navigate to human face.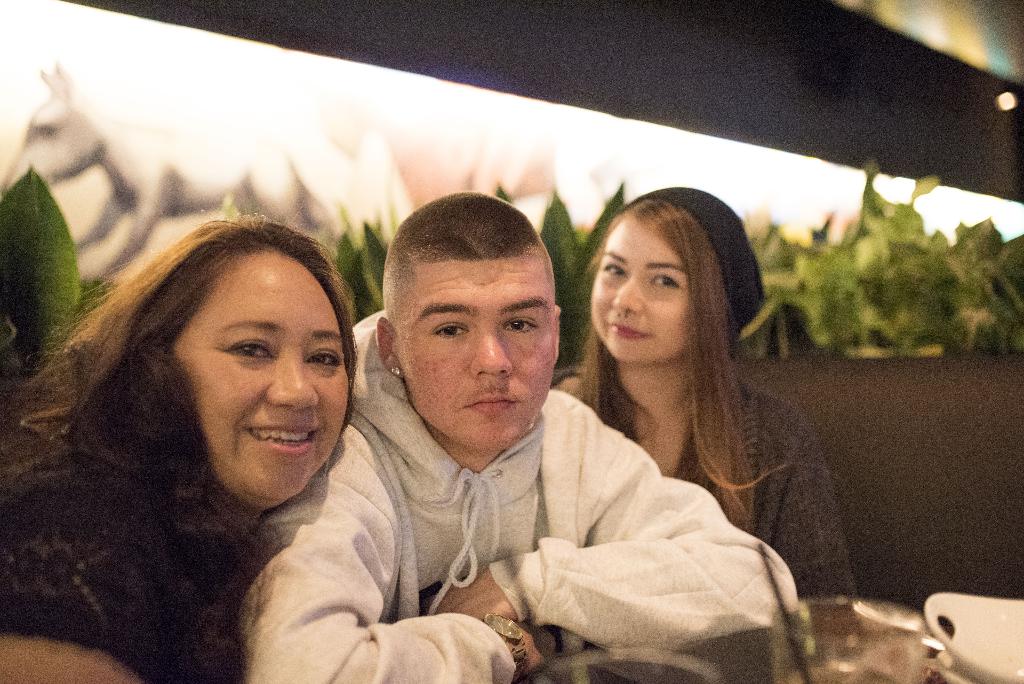
Navigation target: {"left": 163, "top": 258, "right": 354, "bottom": 508}.
